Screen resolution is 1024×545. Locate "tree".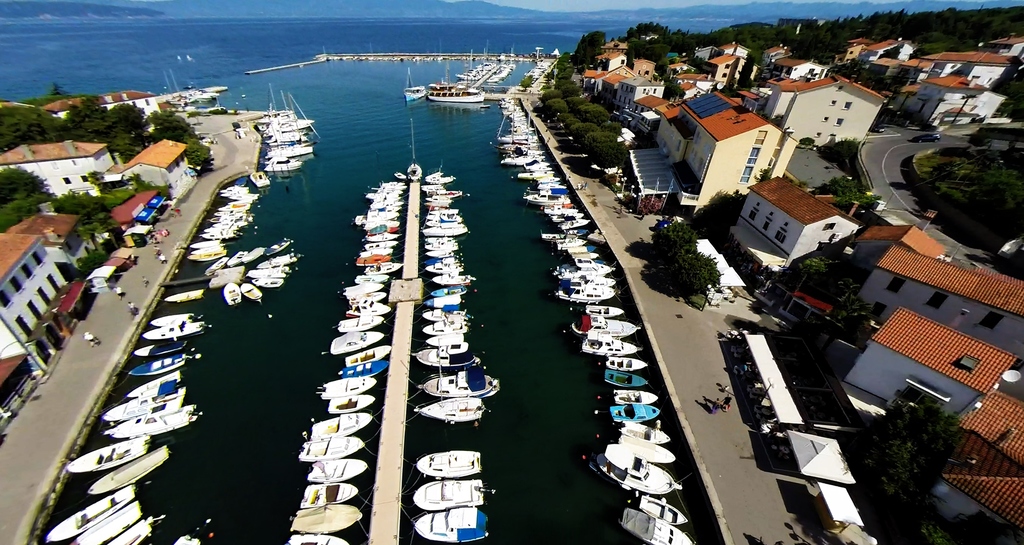
<box>833,56,907,95</box>.
